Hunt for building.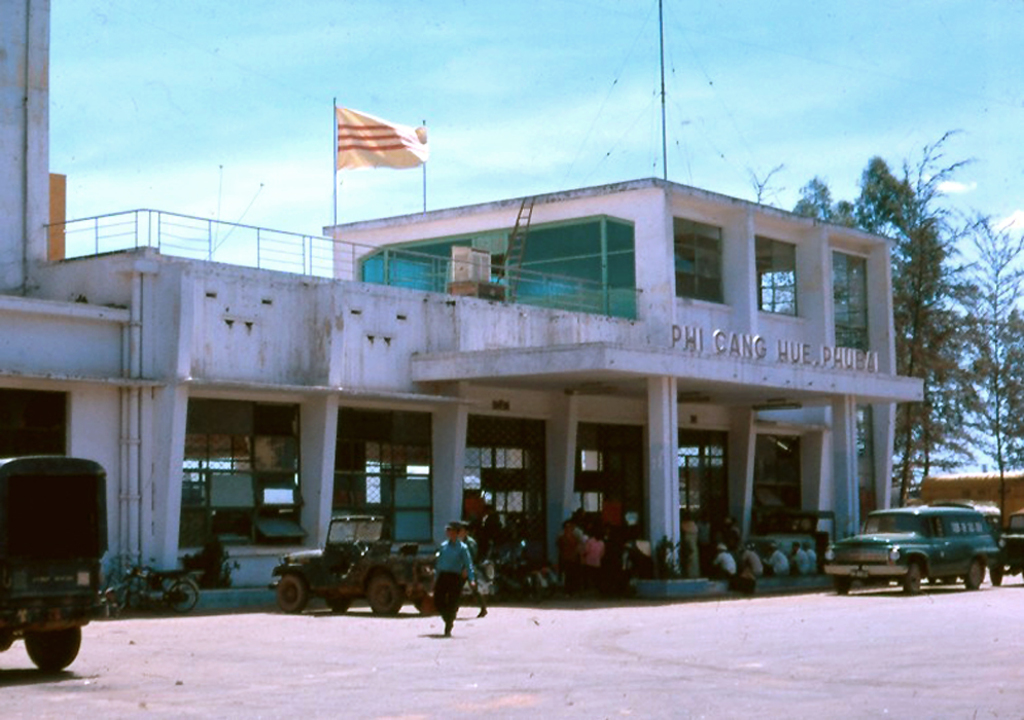
Hunted down at (left=0, top=0, right=932, bottom=613).
